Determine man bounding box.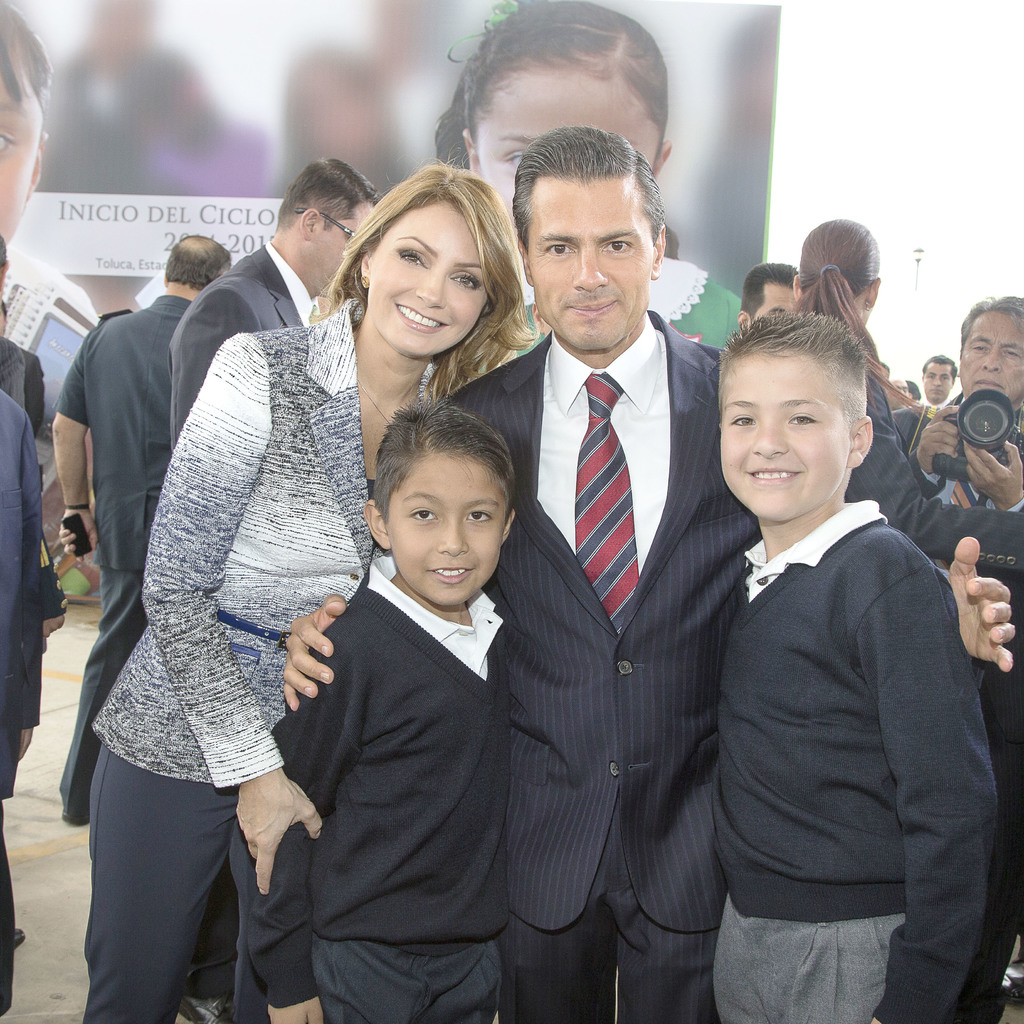
Determined: bbox=[275, 125, 1013, 1023].
